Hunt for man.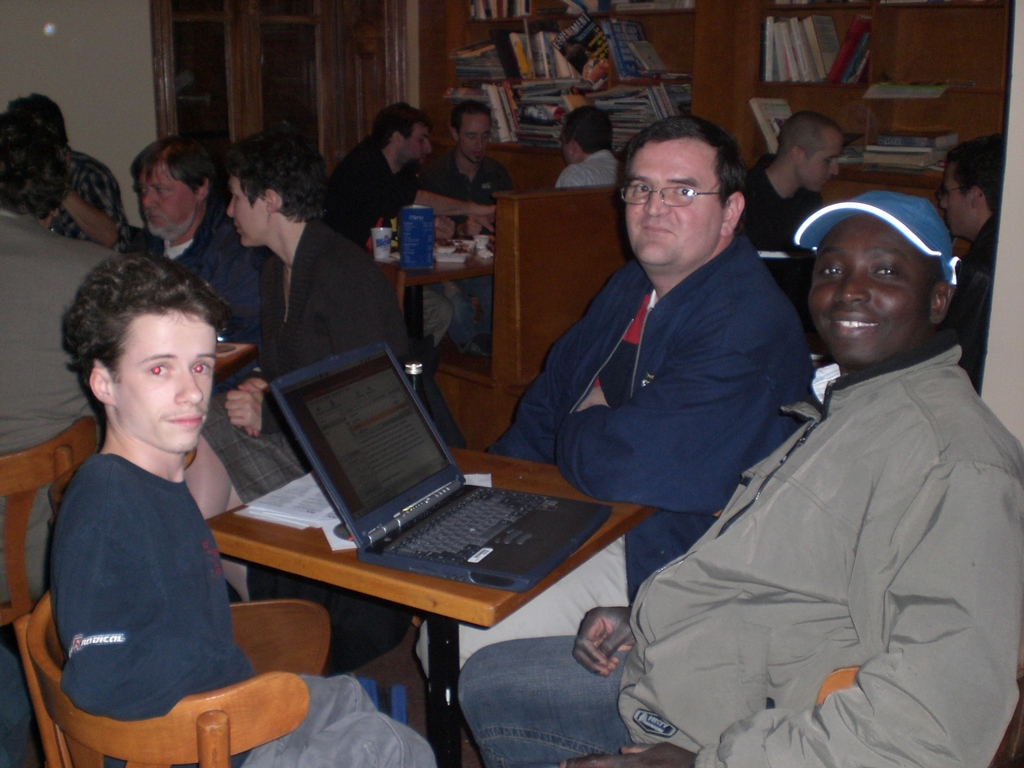
Hunted down at 419:103:514:355.
